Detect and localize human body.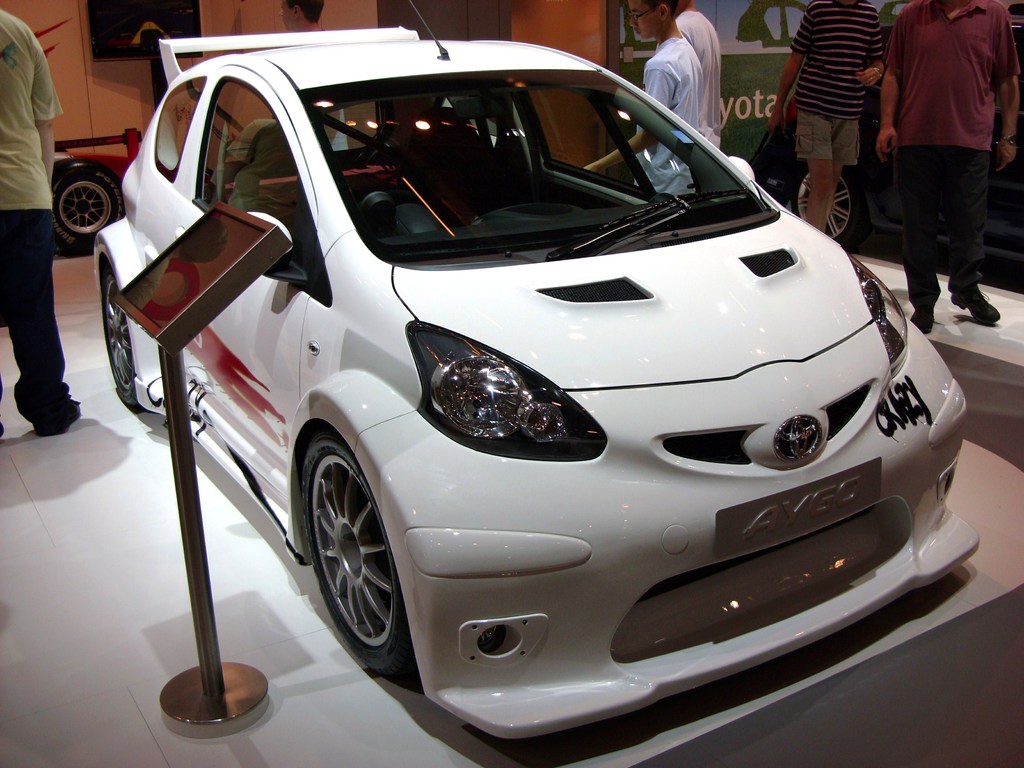
Localized at box(662, 0, 721, 150).
